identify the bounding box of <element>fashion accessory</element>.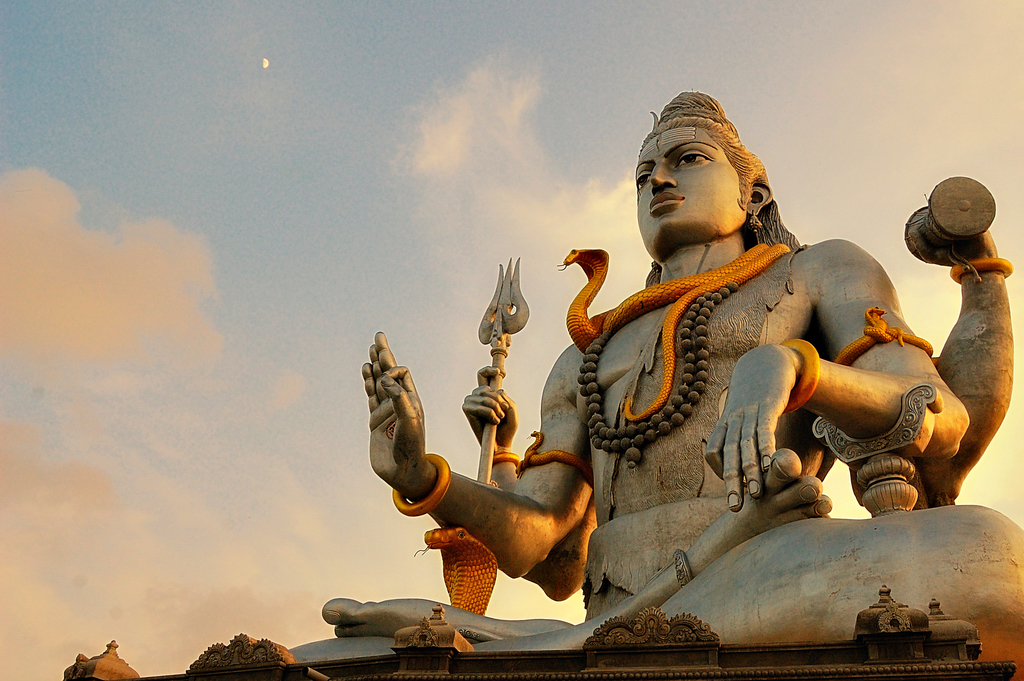
box(573, 287, 739, 472).
